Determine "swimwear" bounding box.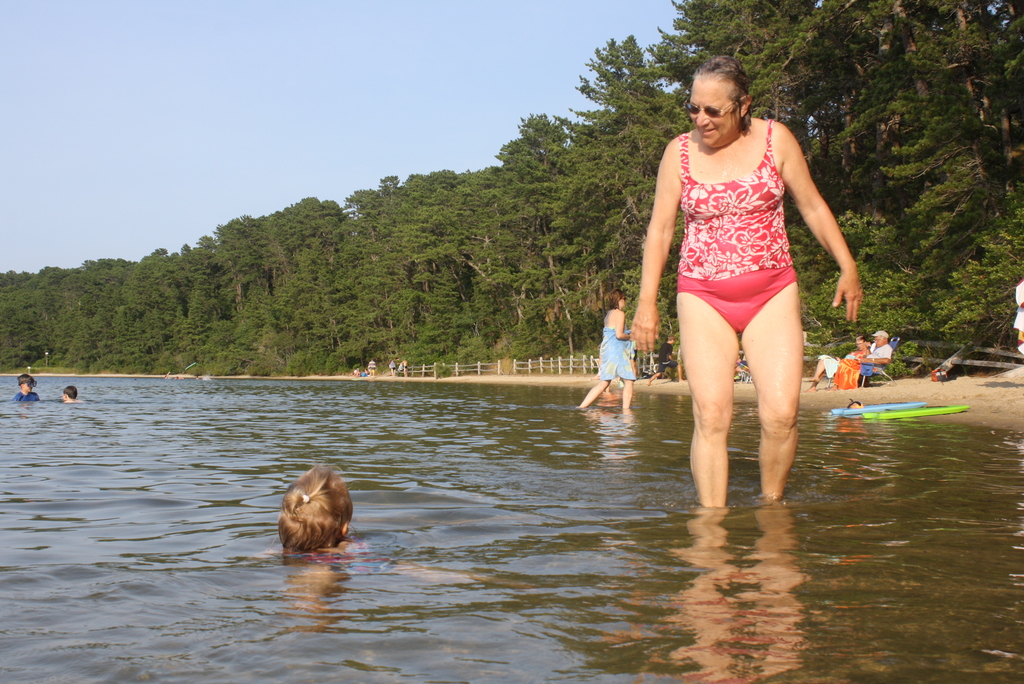
Determined: <region>673, 272, 795, 326</region>.
